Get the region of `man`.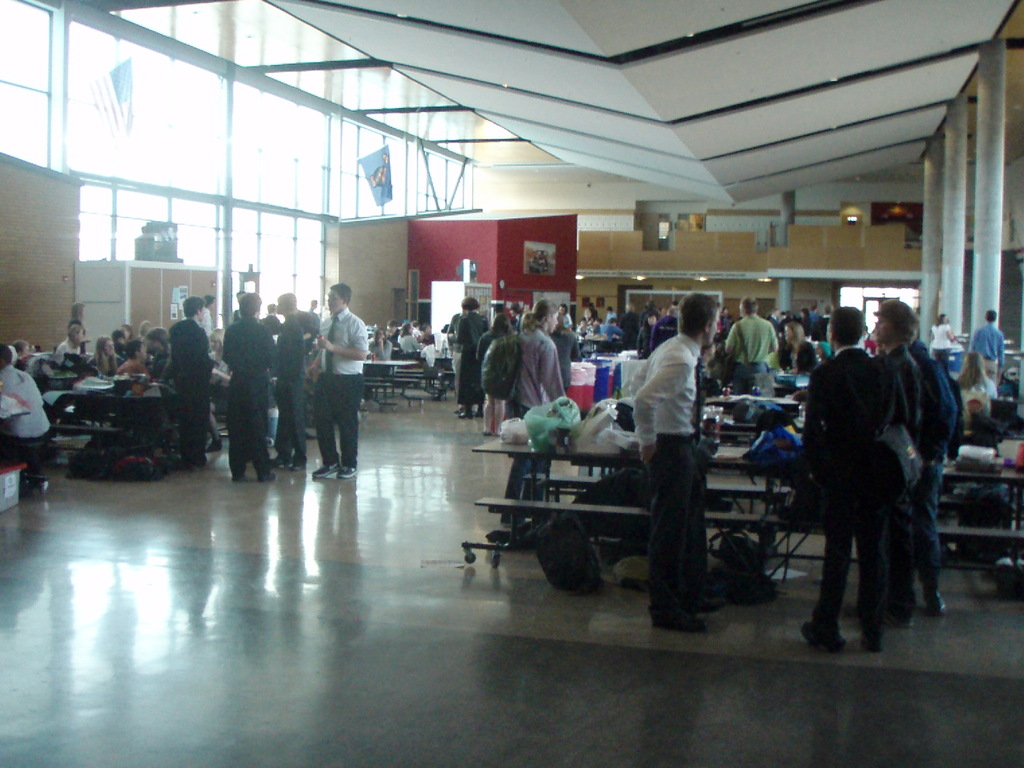
BBox(226, 280, 280, 486).
